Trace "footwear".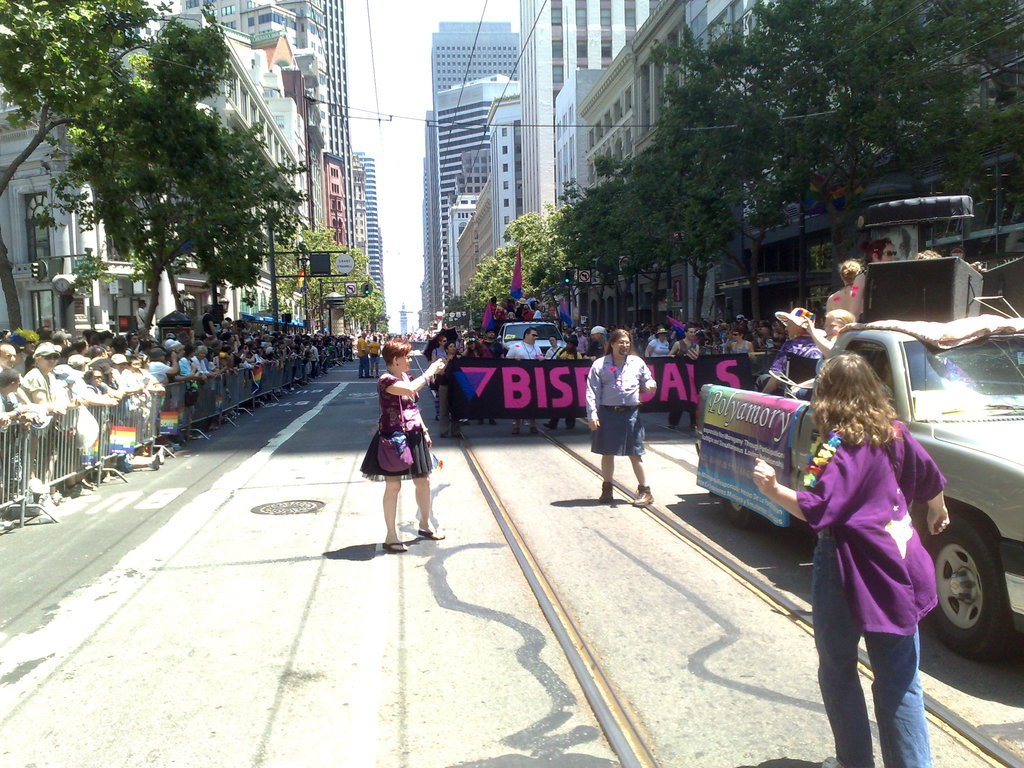
Traced to pyautogui.locateOnScreen(631, 484, 654, 508).
